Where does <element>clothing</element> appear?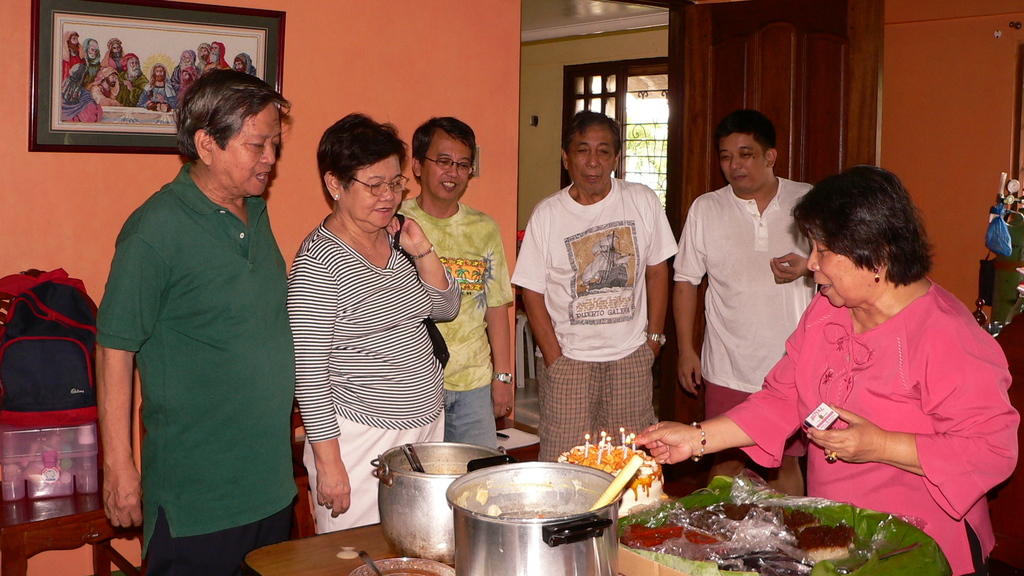
Appears at {"x1": 53, "y1": 34, "x2": 104, "y2": 127}.
